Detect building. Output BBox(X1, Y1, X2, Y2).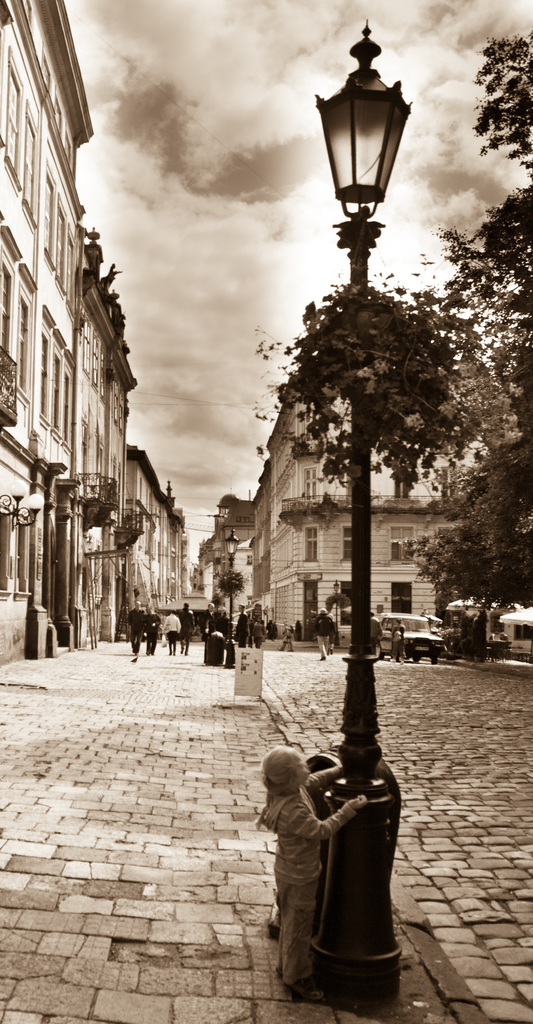
BBox(75, 239, 138, 645).
